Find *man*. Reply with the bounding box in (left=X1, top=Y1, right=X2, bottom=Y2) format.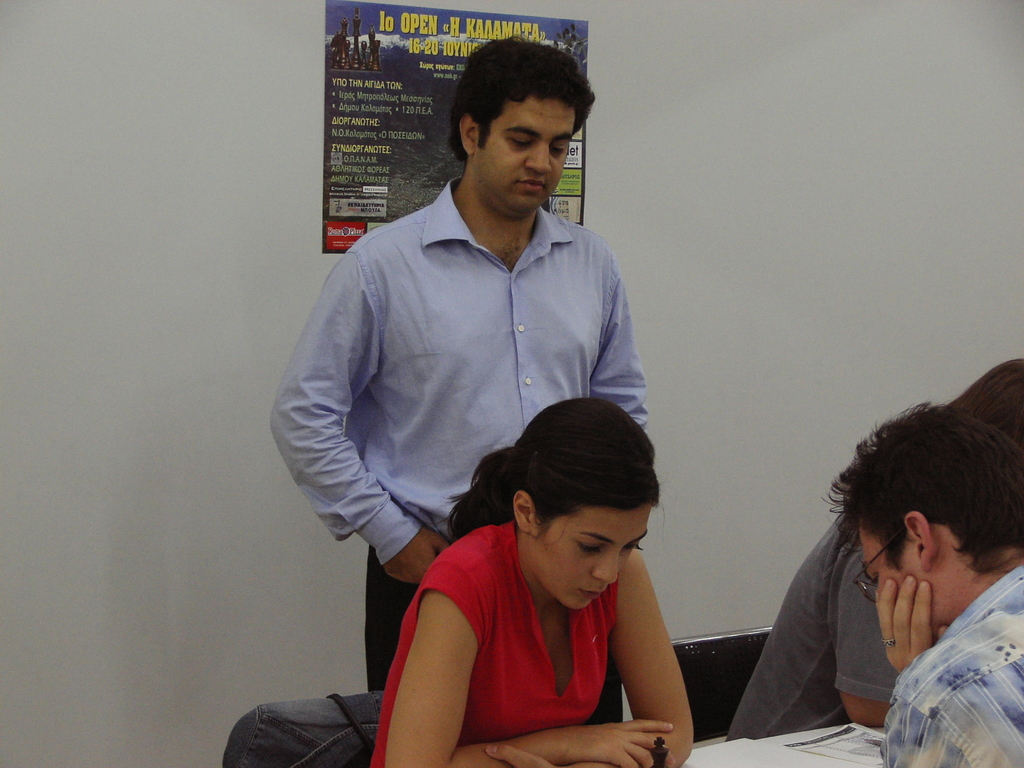
(left=298, top=83, right=678, bottom=669).
